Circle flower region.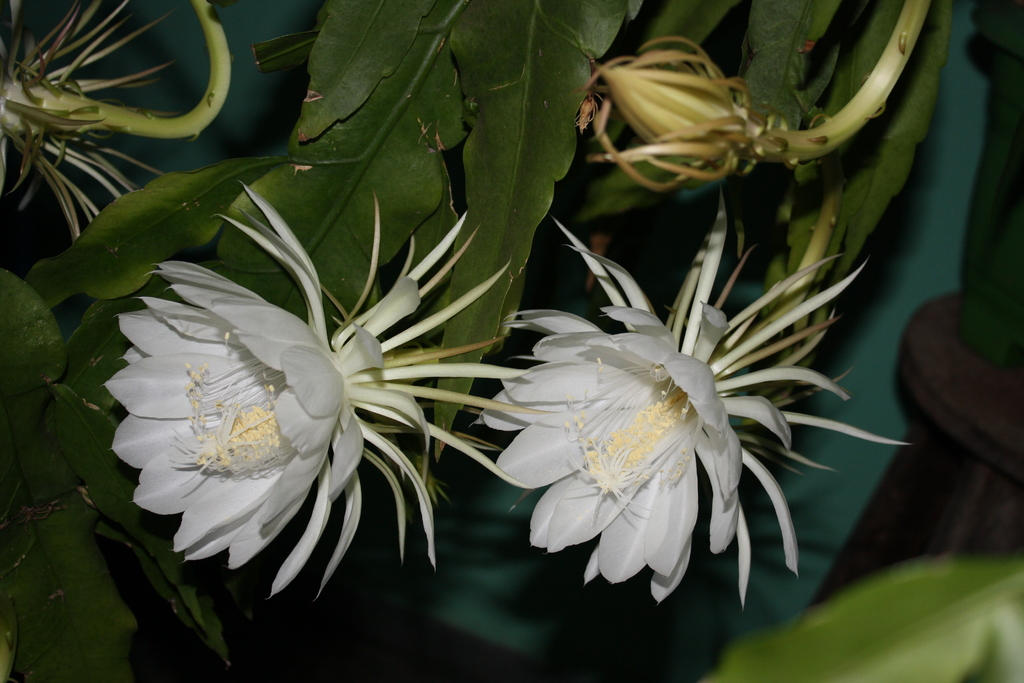
Region: 104,178,559,604.
